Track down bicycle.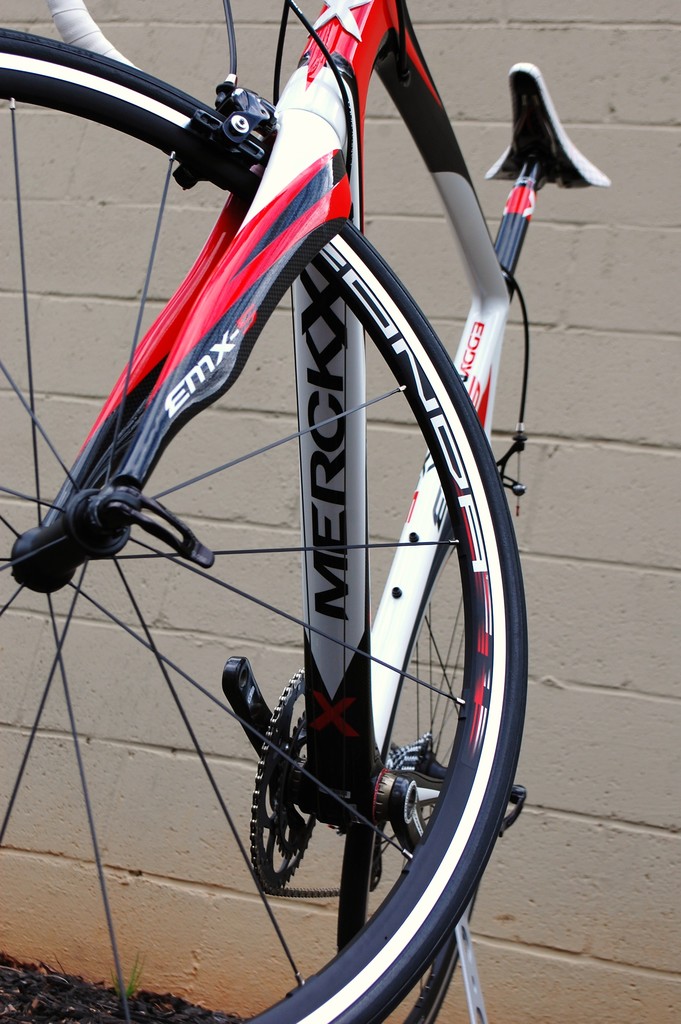
Tracked to 0, 0, 611, 1023.
